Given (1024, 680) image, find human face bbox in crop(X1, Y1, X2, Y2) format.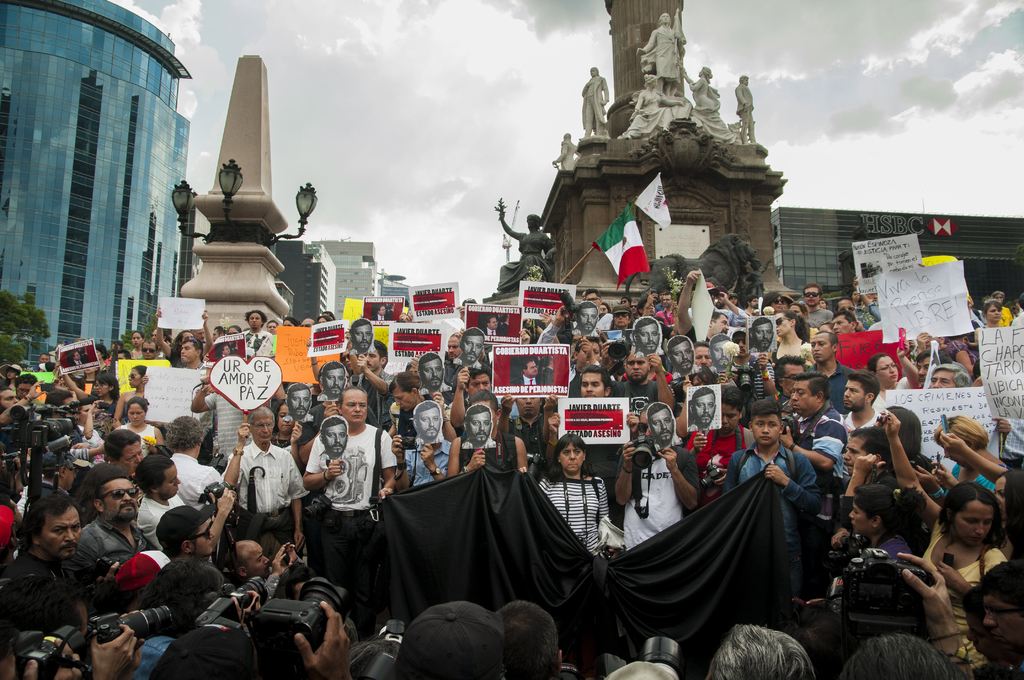
crop(580, 372, 604, 397).
